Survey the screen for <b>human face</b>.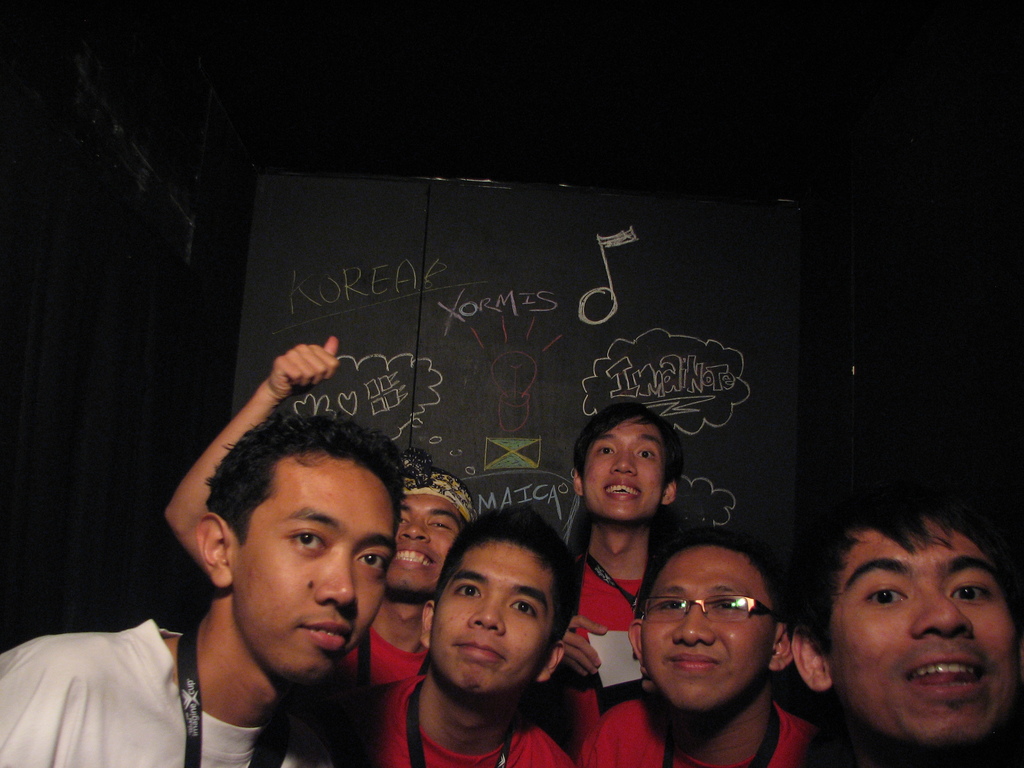
Survey found: bbox=[584, 413, 669, 516].
